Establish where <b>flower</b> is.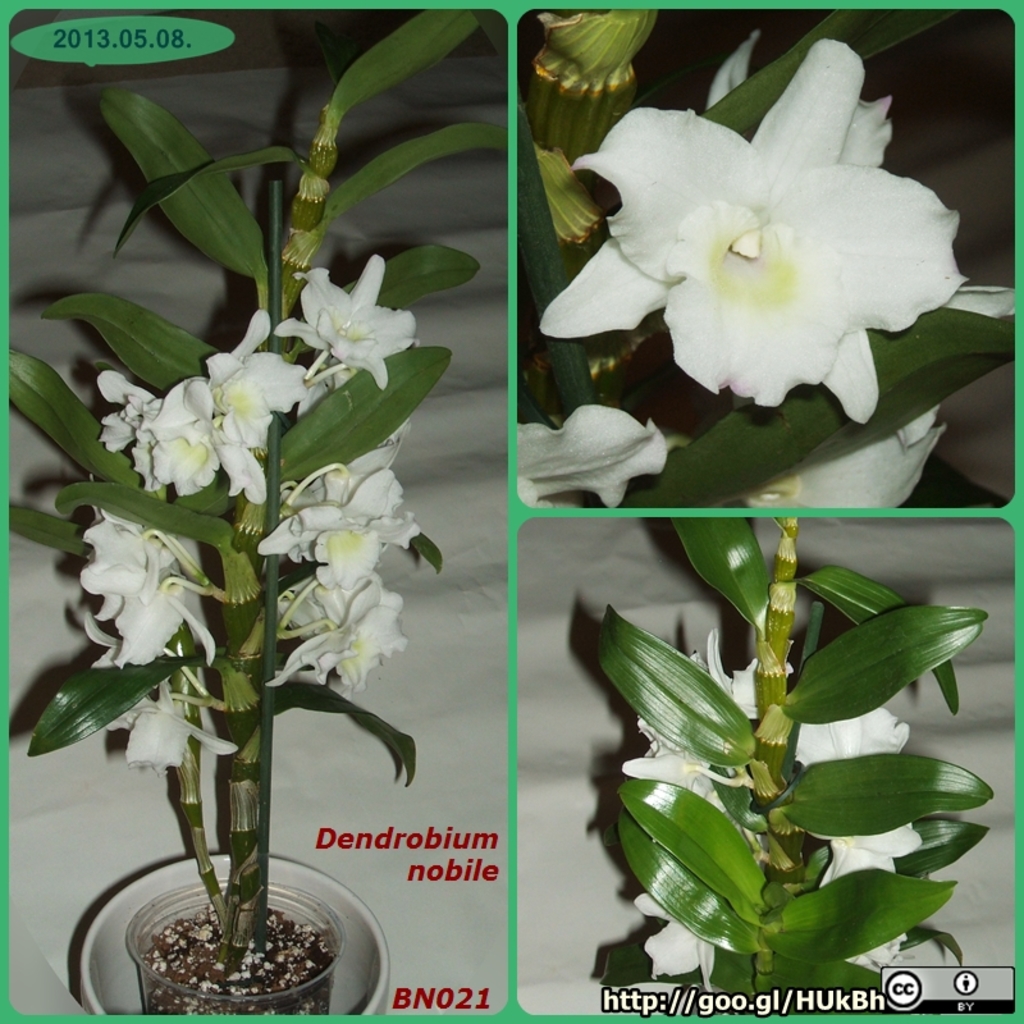
Established at x1=102, y1=675, x2=230, y2=782.
